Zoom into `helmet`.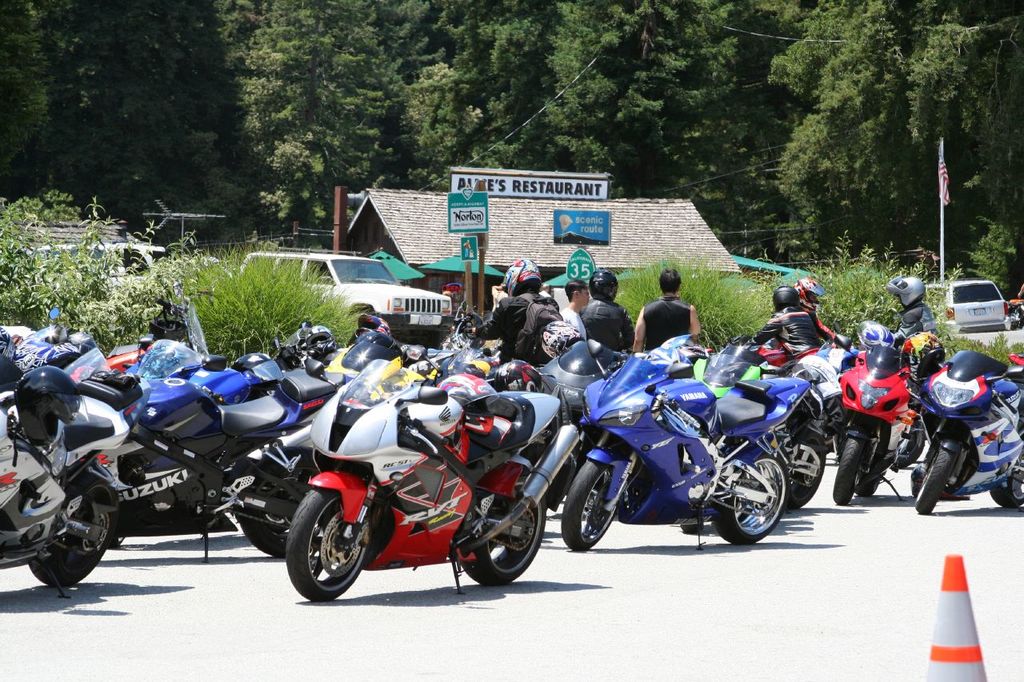
Zoom target: locate(266, 331, 301, 372).
